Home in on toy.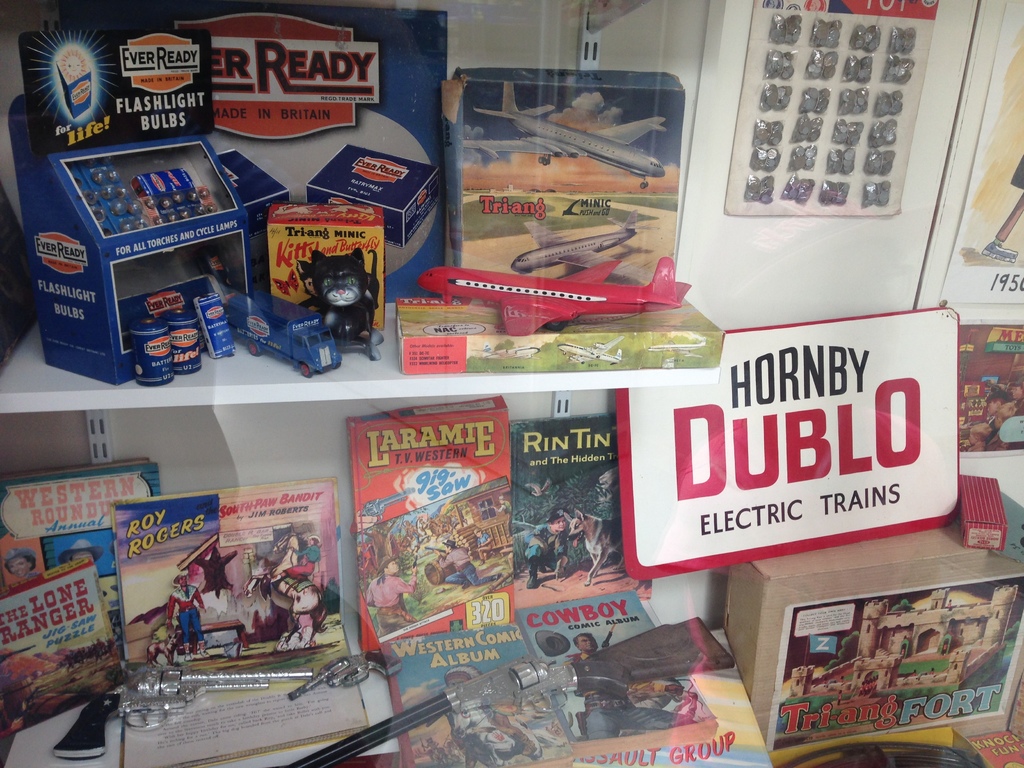
Homed in at Rect(524, 511, 564, 580).
